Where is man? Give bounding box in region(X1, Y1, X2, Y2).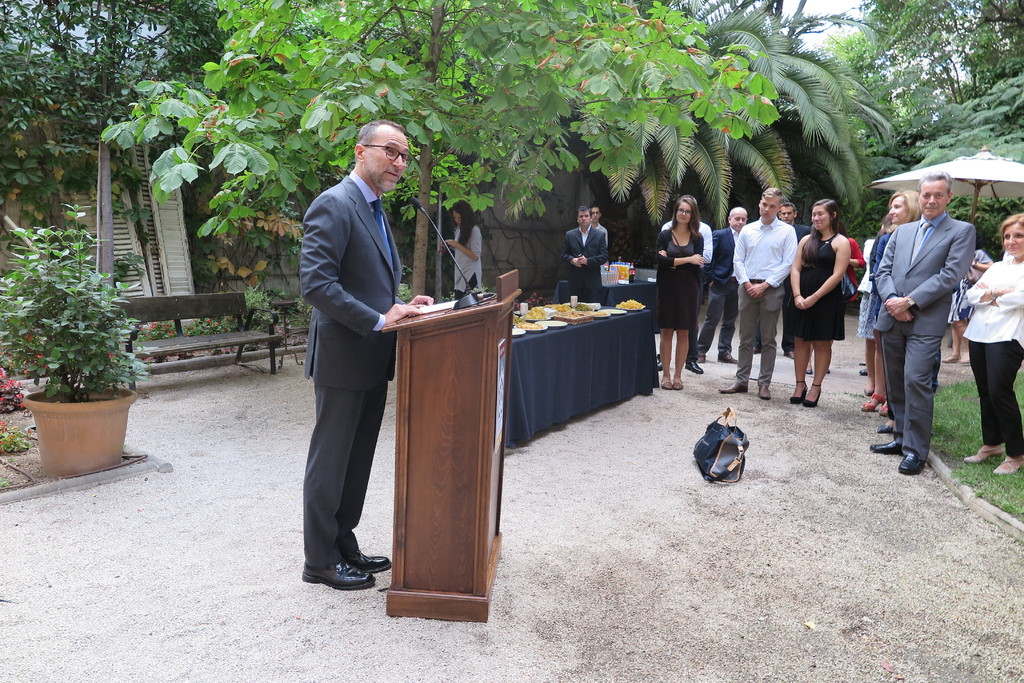
region(717, 188, 797, 400).
